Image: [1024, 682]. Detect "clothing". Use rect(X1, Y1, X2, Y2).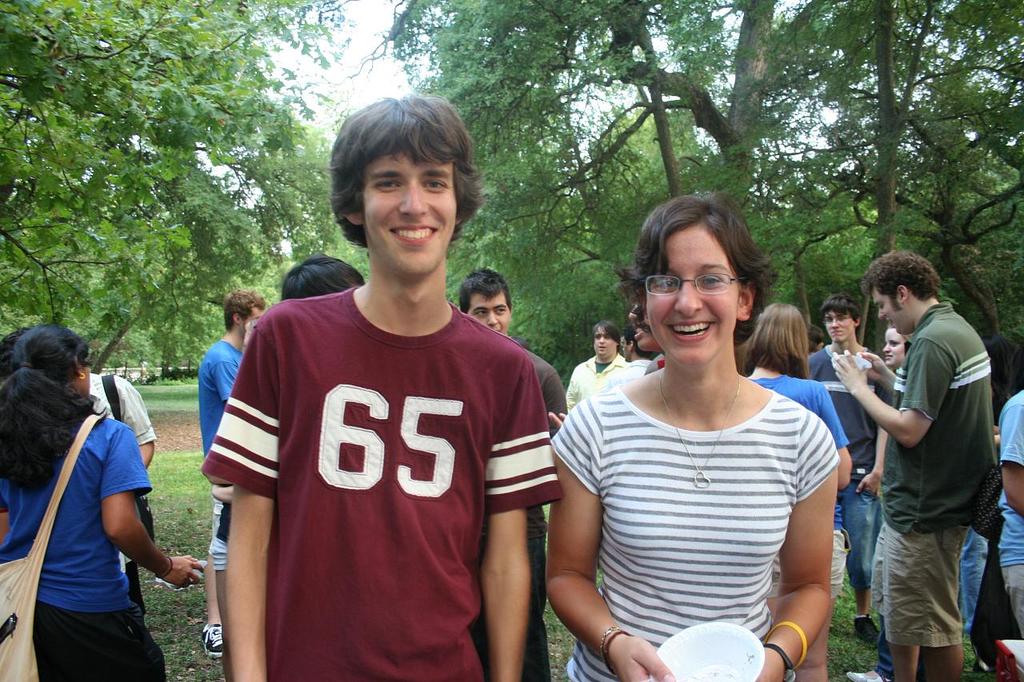
rect(573, 352, 631, 381).
